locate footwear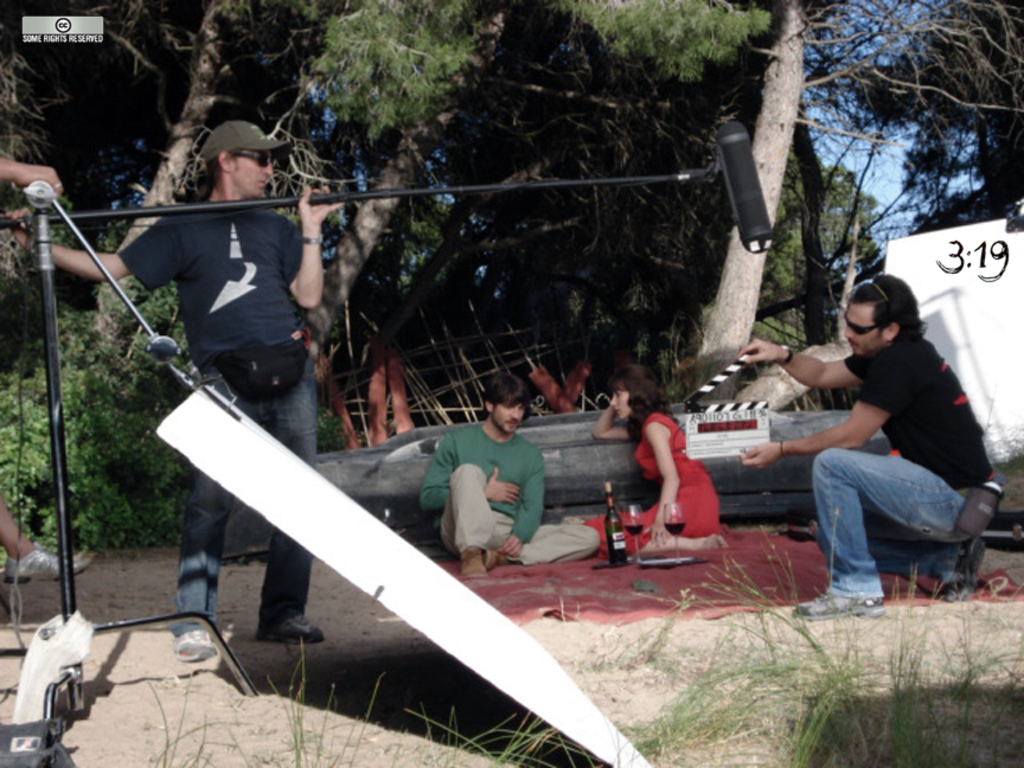
{"x1": 288, "y1": 604, "x2": 326, "y2": 642}
